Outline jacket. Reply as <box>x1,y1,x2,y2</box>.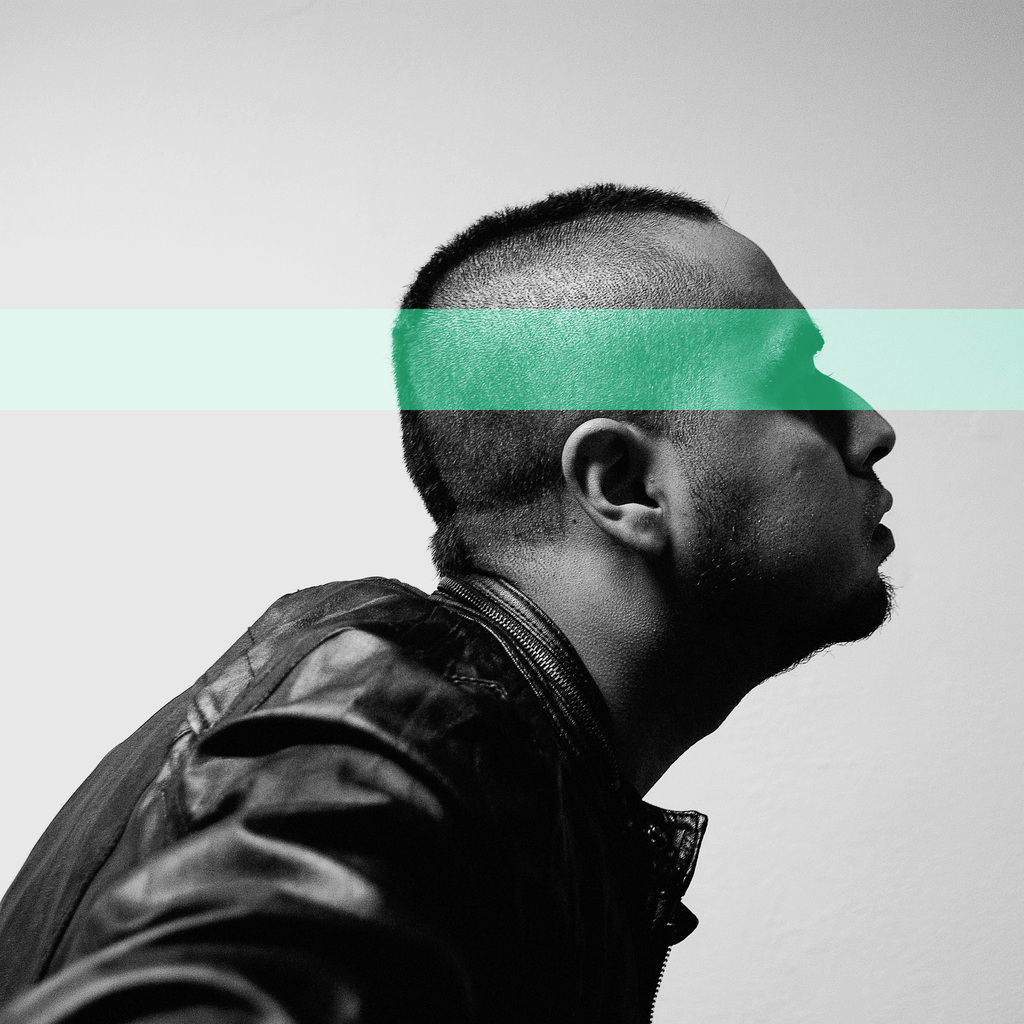
<box>0,564,751,1023</box>.
